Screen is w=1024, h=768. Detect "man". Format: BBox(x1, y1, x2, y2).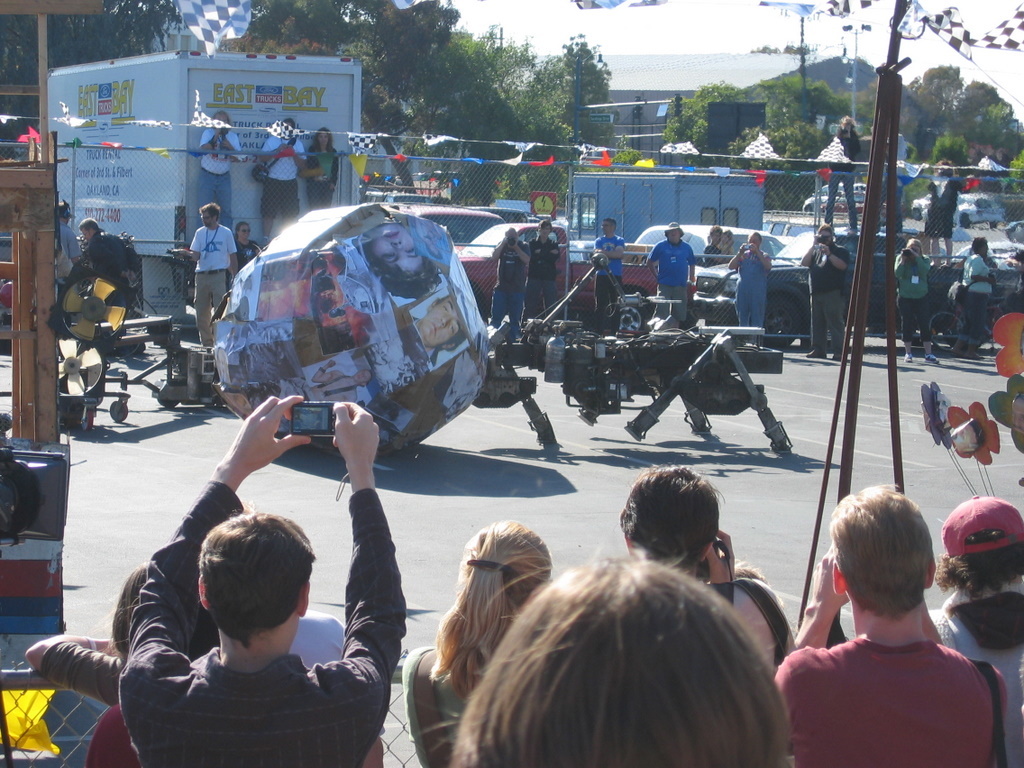
BBox(116, 390, 410, 767).
